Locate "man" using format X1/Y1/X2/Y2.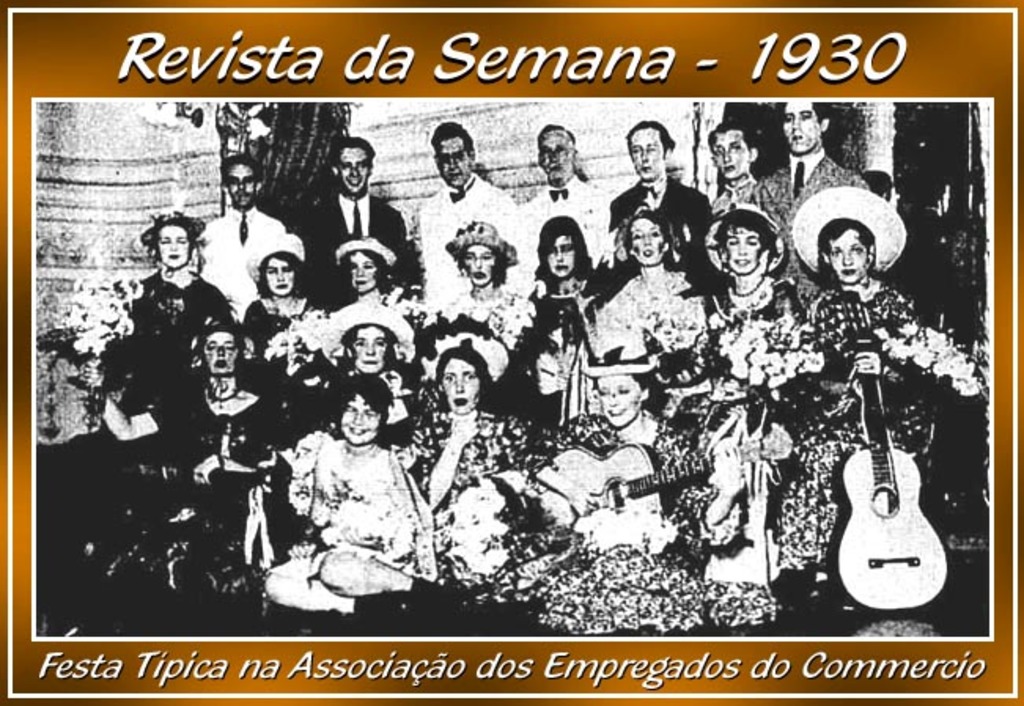
705/123/764/209.
